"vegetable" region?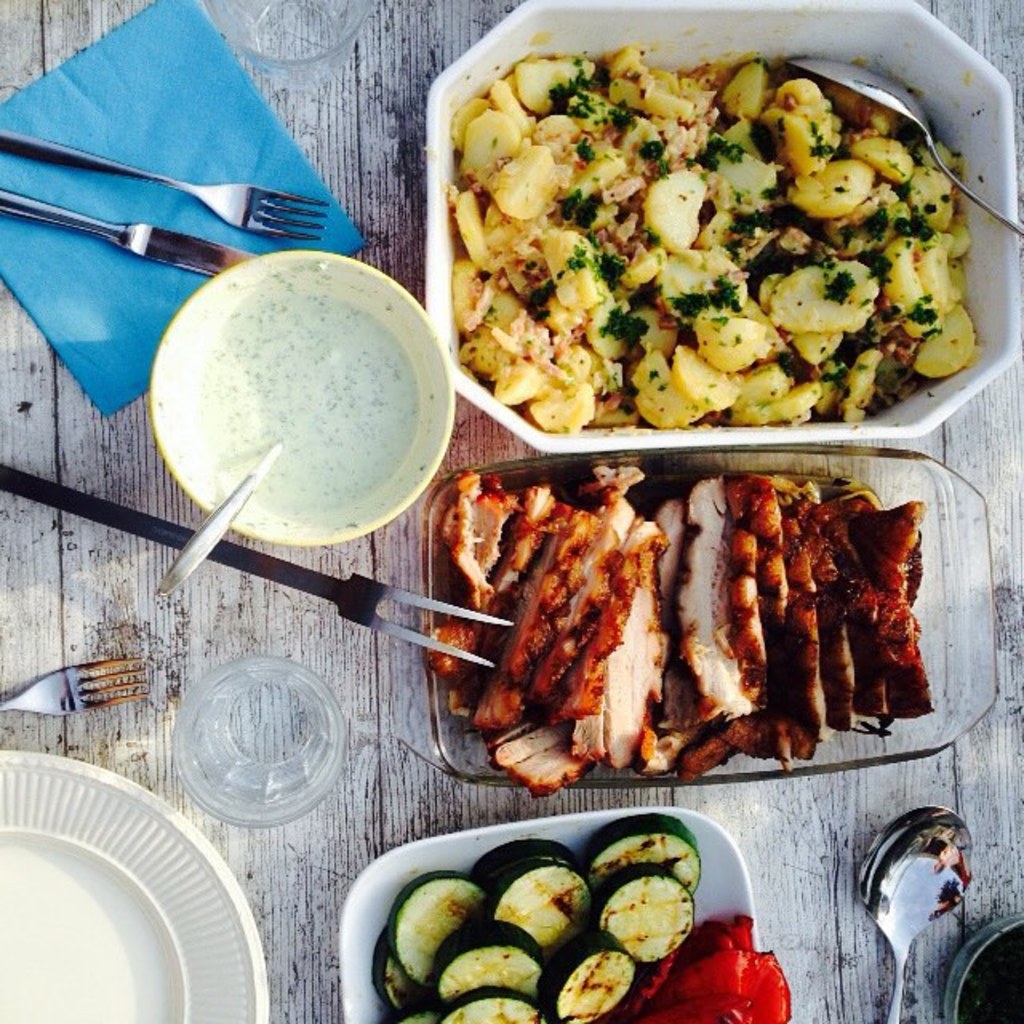
select_region(598, 866, 694, 966)
